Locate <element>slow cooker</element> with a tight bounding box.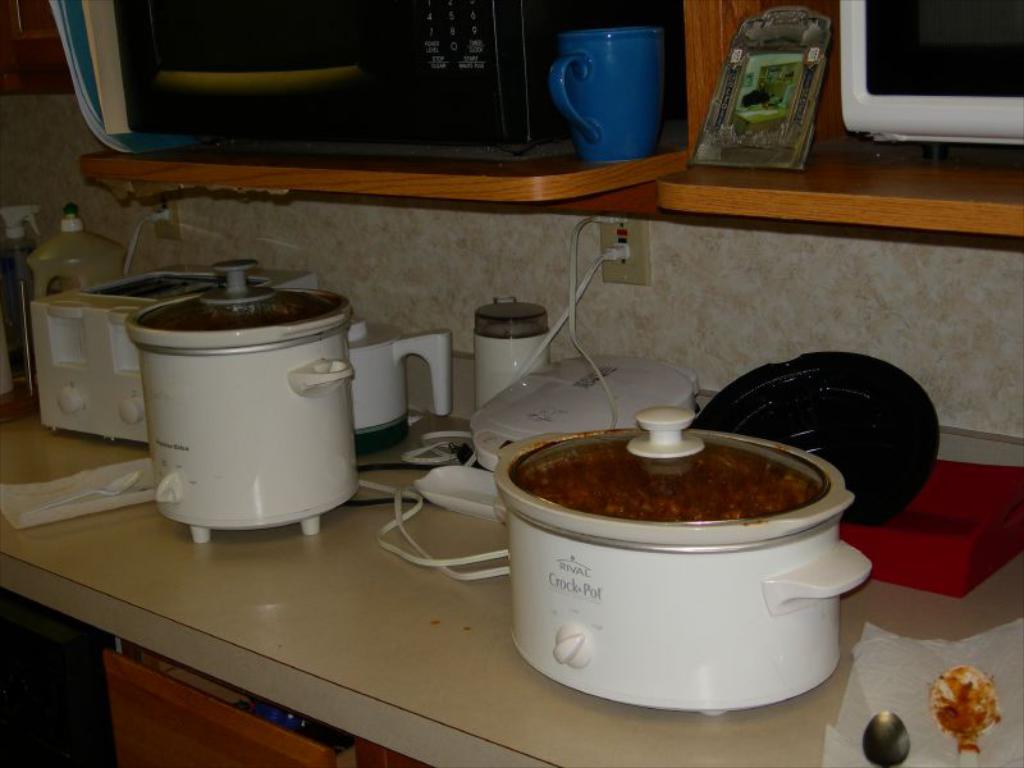
box=[393, 214, 874, 718].
